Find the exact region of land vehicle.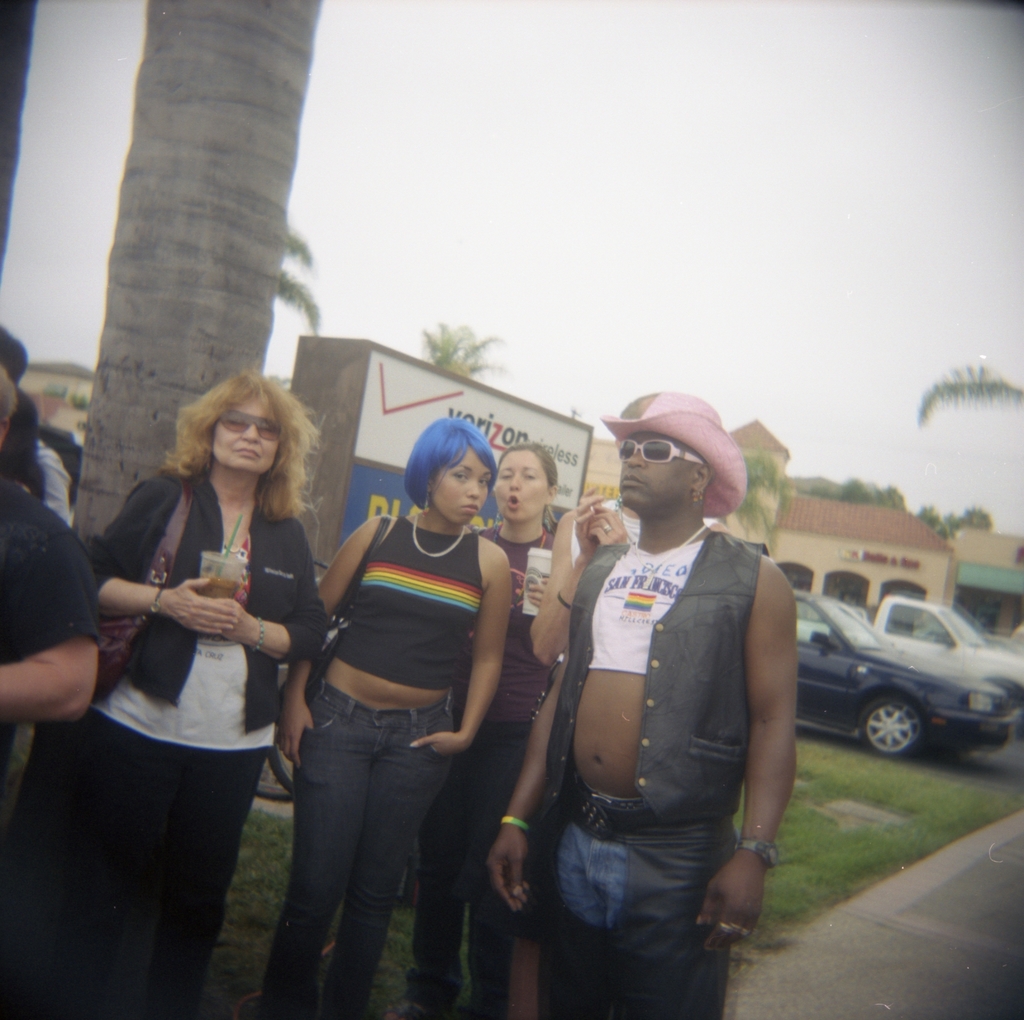
Exact region: [left=790, top=590, right=1011, bottom=759].
